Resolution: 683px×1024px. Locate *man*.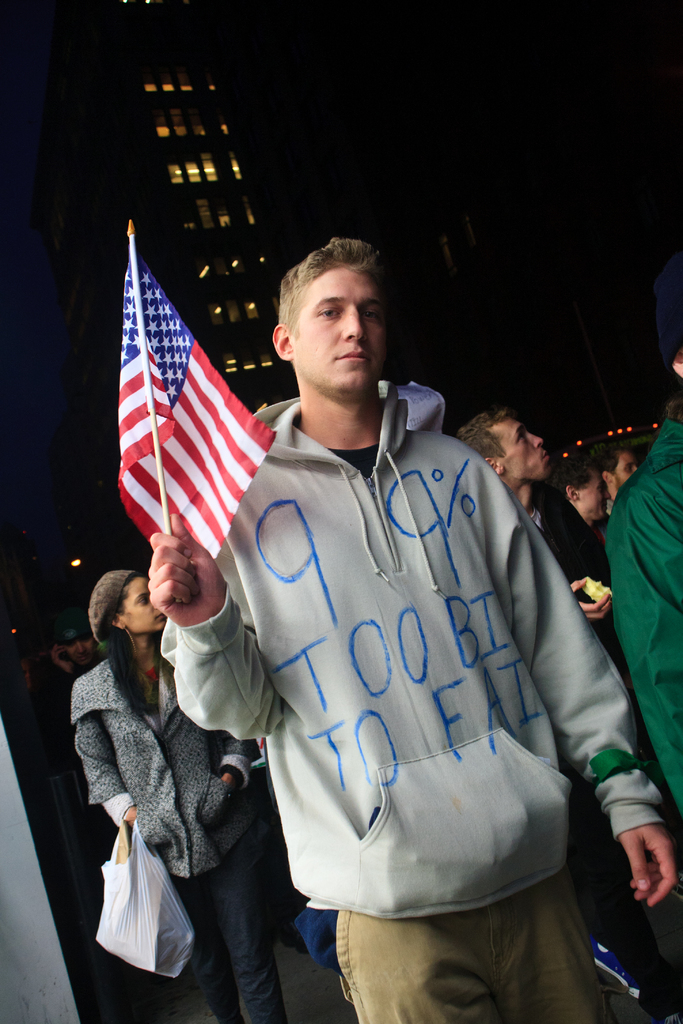
(609,269,682,817).
